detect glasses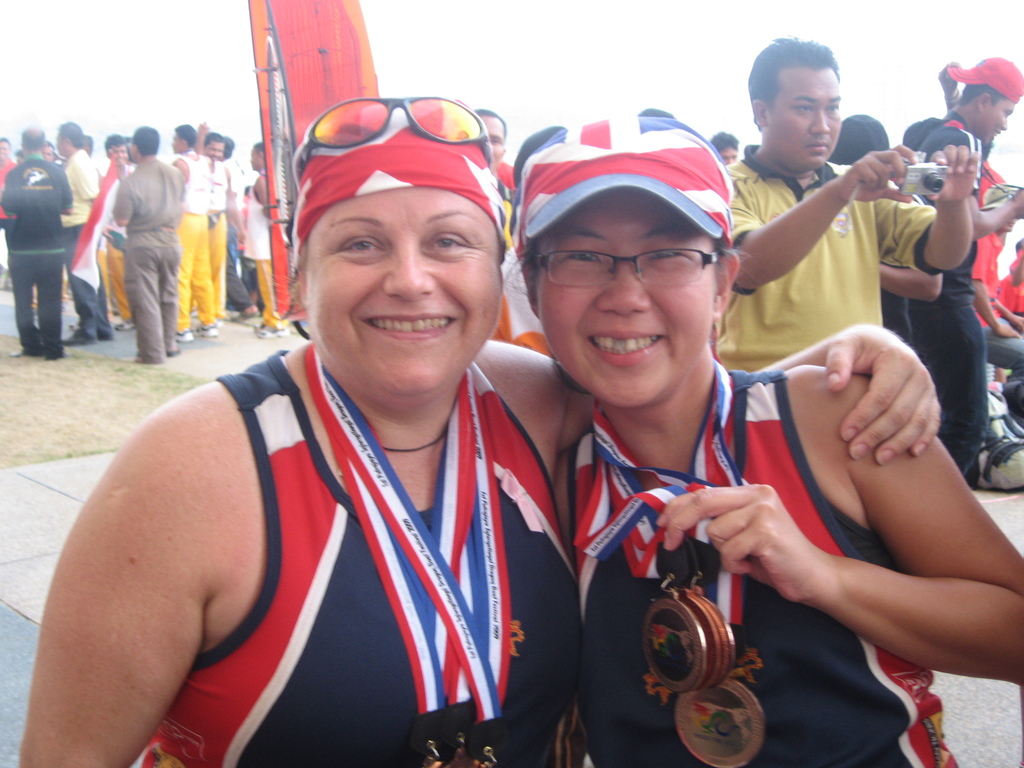
[left=543, top=236, right=737, bottom=289]
